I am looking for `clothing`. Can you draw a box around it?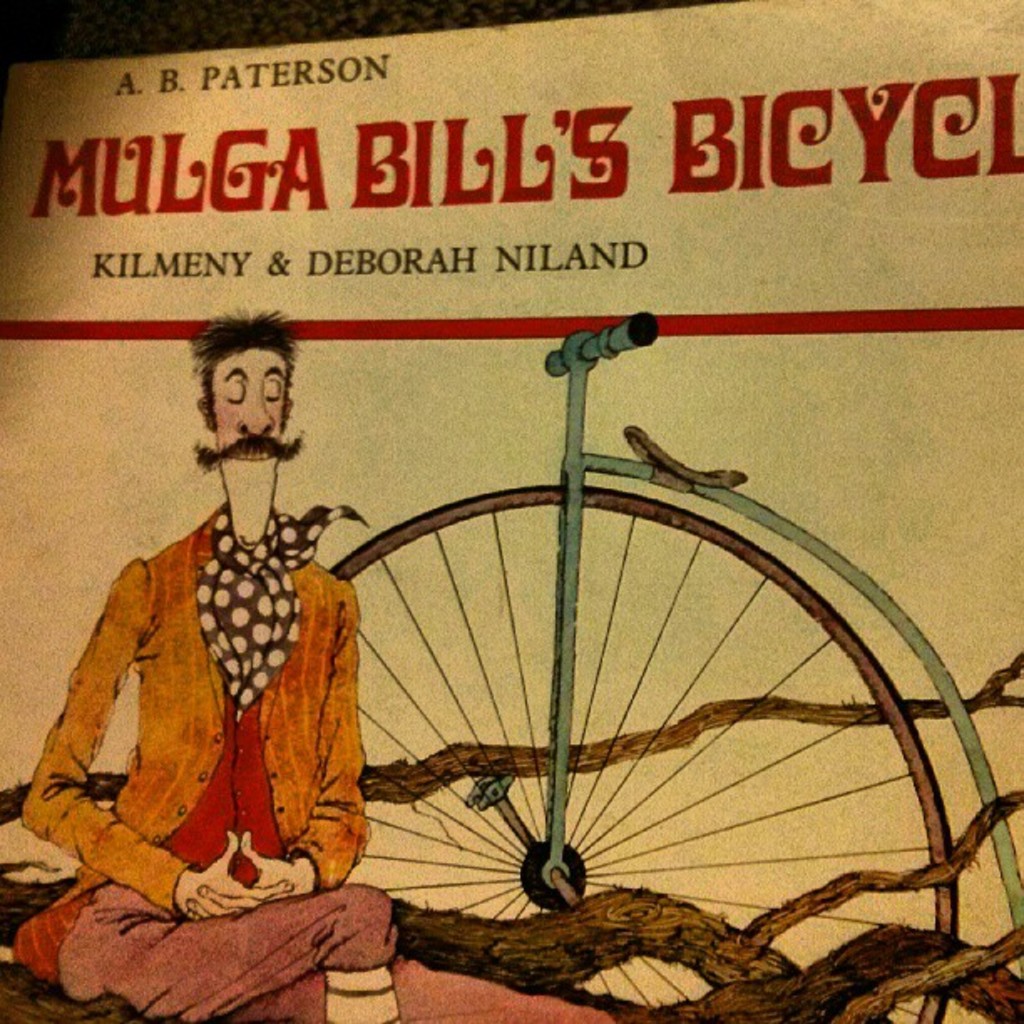
Sure, the bounding box is <box>17,499,398,1022</box>.
